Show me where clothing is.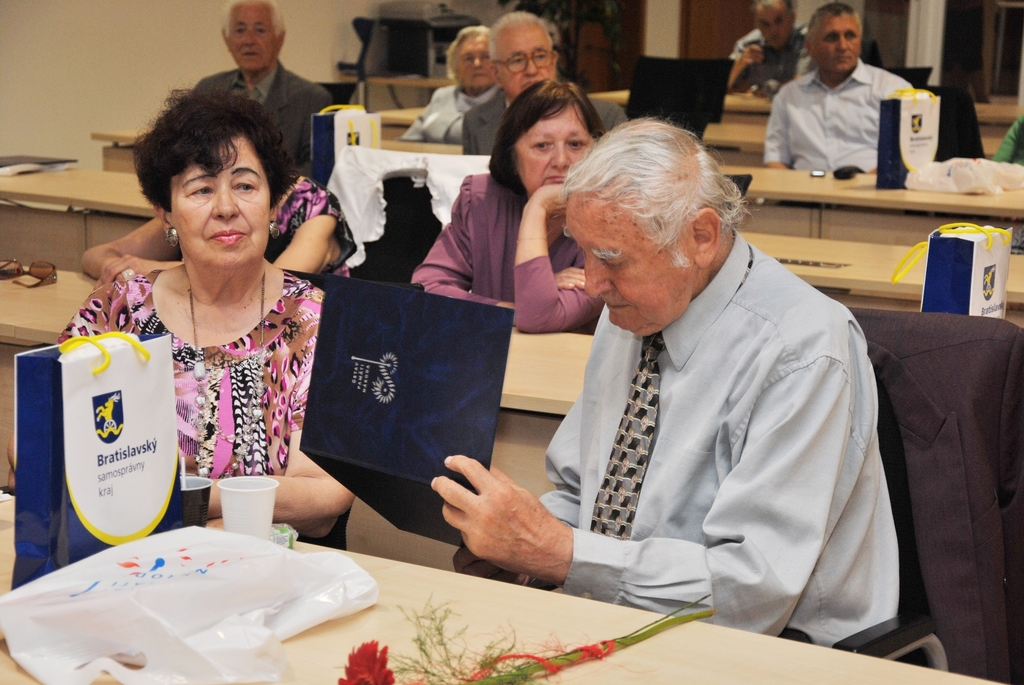
clothing is at left=409, top=169, right=593, bottom=329.
